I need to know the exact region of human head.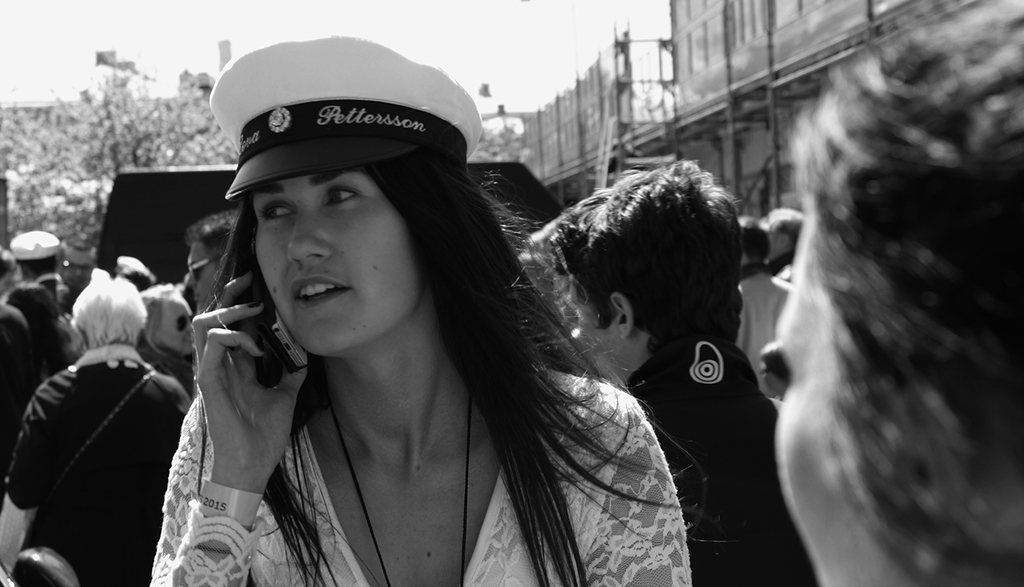
Region: bbox=[775, 0, 1023, 586].
